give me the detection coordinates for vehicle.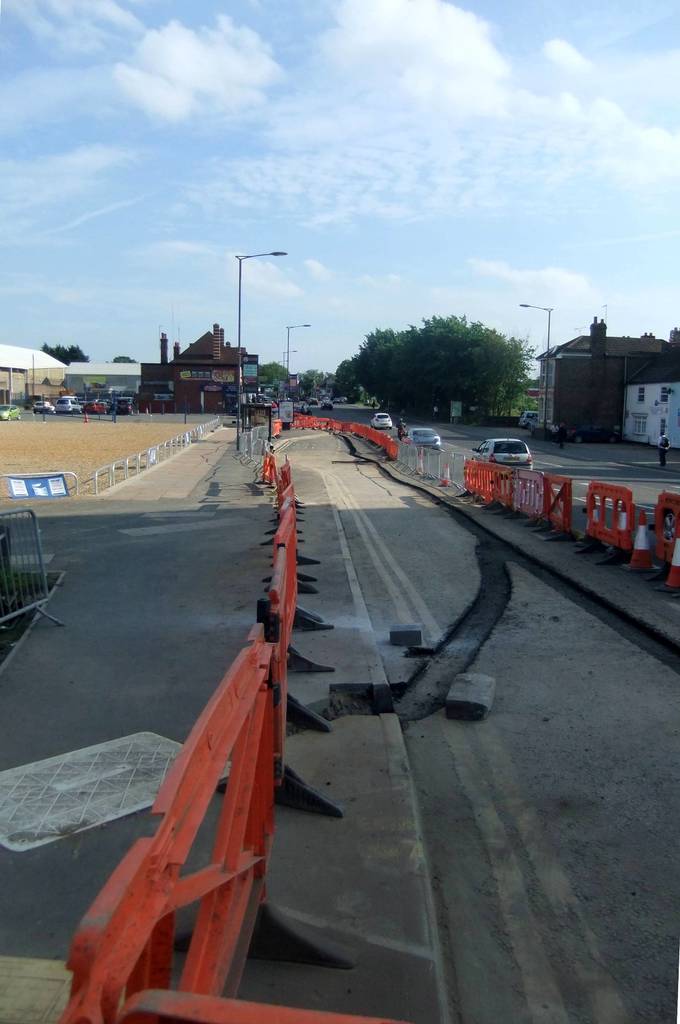
rect(322, 393, 331, 409).
